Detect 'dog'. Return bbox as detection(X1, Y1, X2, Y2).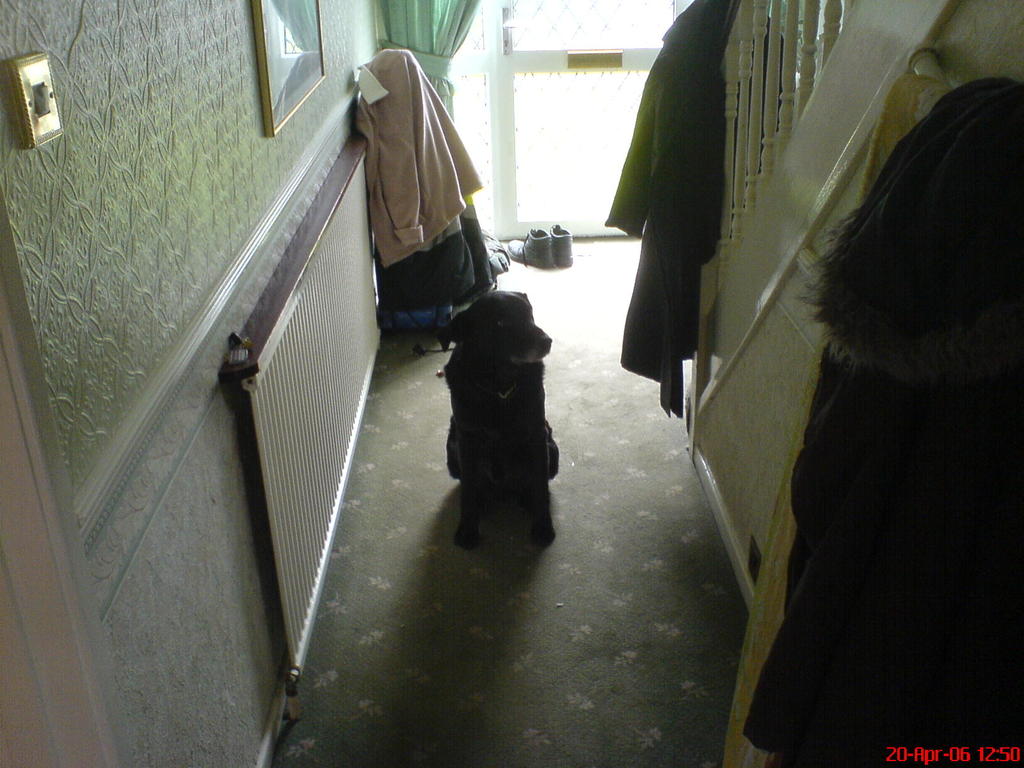
detection(443, 283, 572, 553).
